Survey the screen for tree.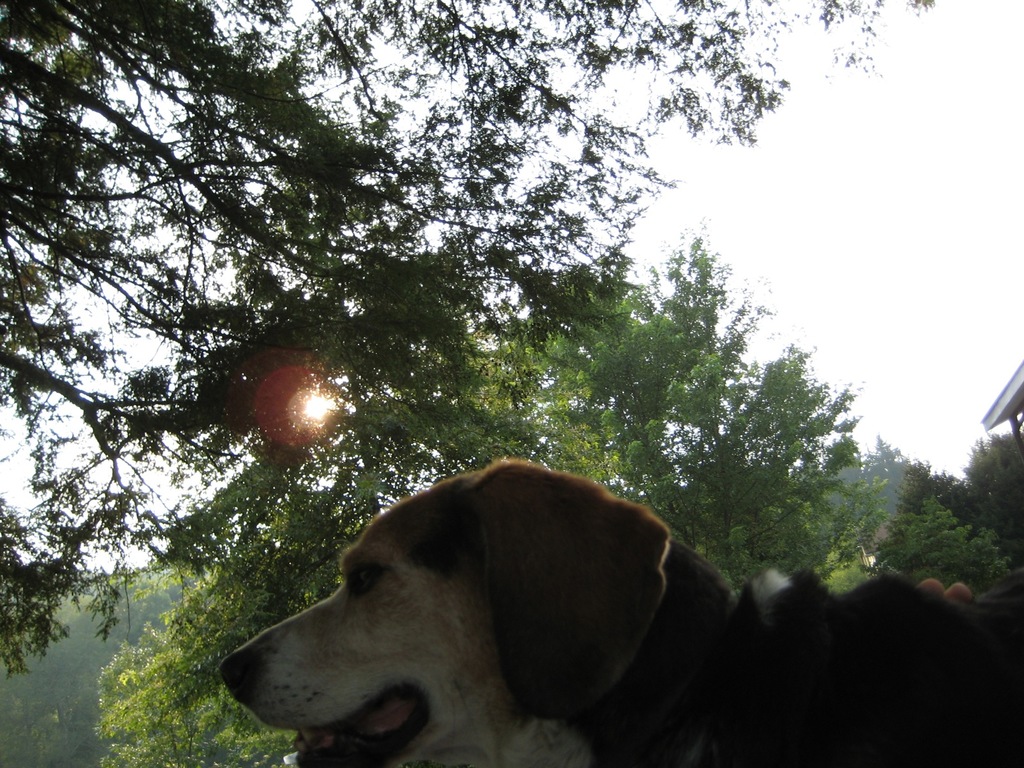
Survey found: box=[896, 492, 983, 577].
